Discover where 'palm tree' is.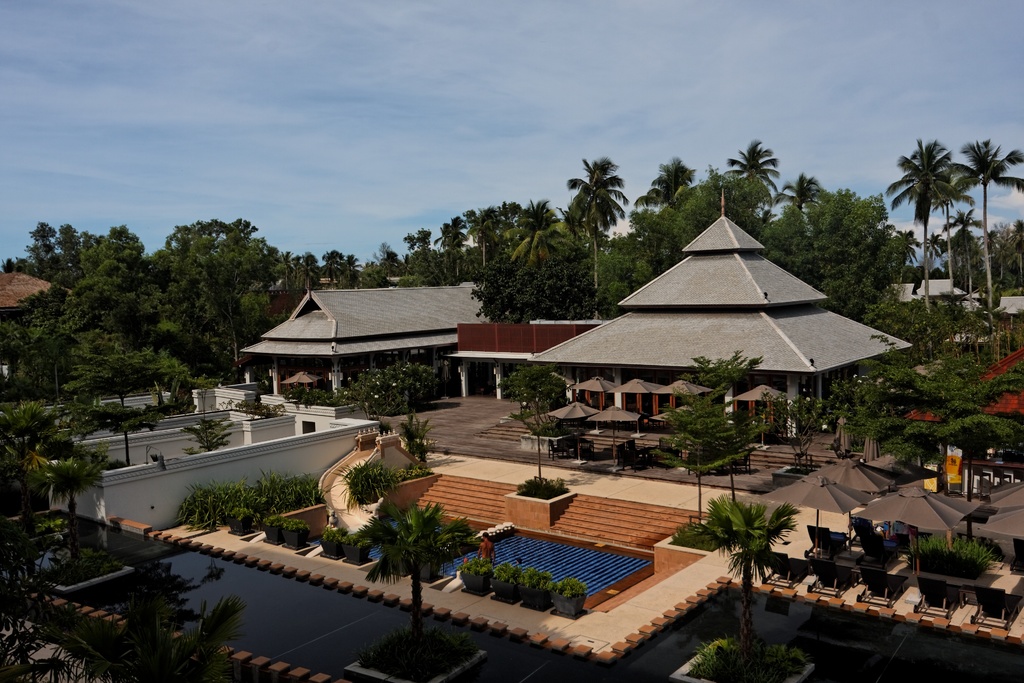
Discovered at pyautogui.locateOnScreen(373, 504, 456, 614).
